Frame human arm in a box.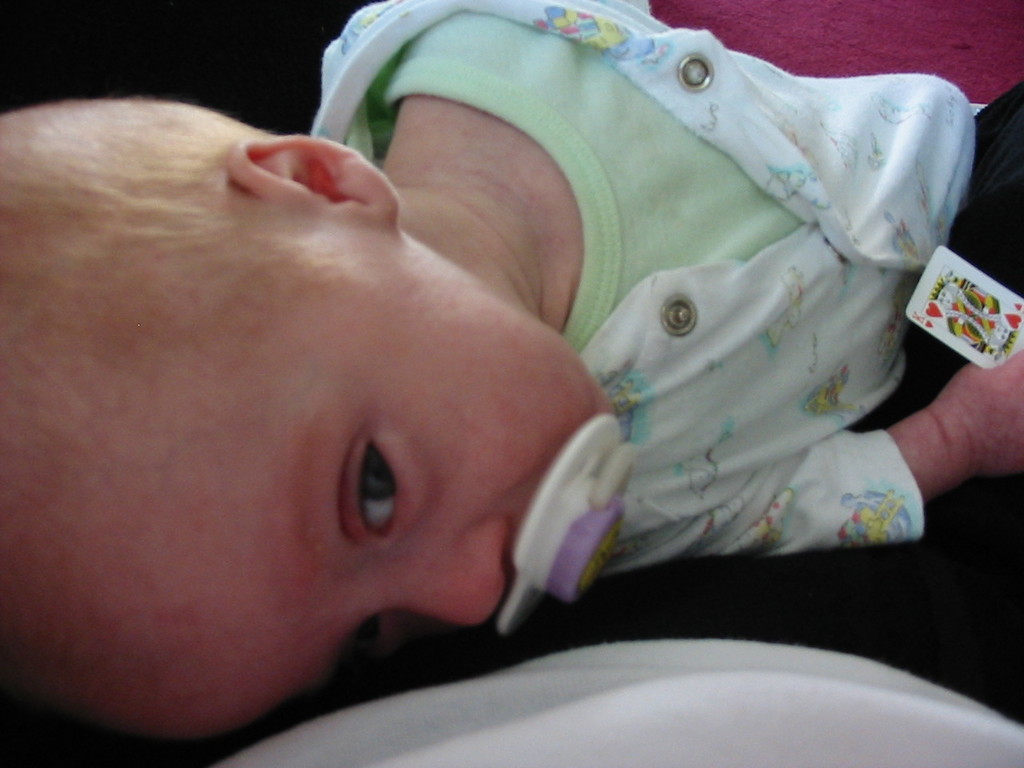
750, 349, 1023, 556.
